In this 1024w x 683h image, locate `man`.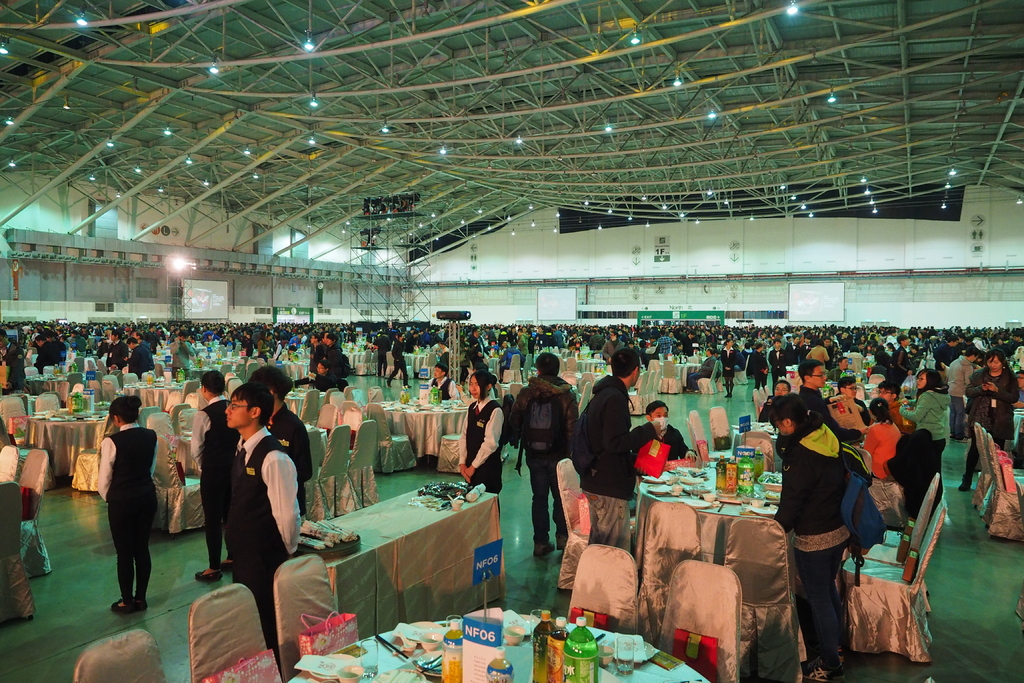
Bounding box: bbox=[497, 343, 525, 381].
